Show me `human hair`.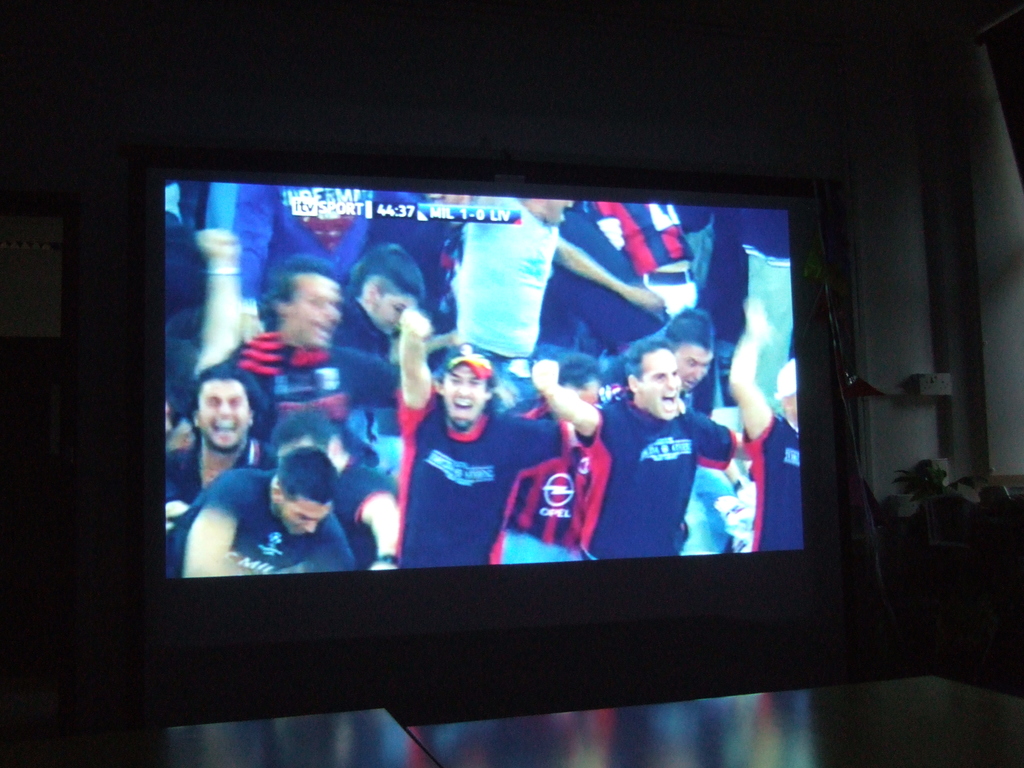
`human hair` is here: {"left": 342, "top": 242, "right": 426, "bottom": 301}.
